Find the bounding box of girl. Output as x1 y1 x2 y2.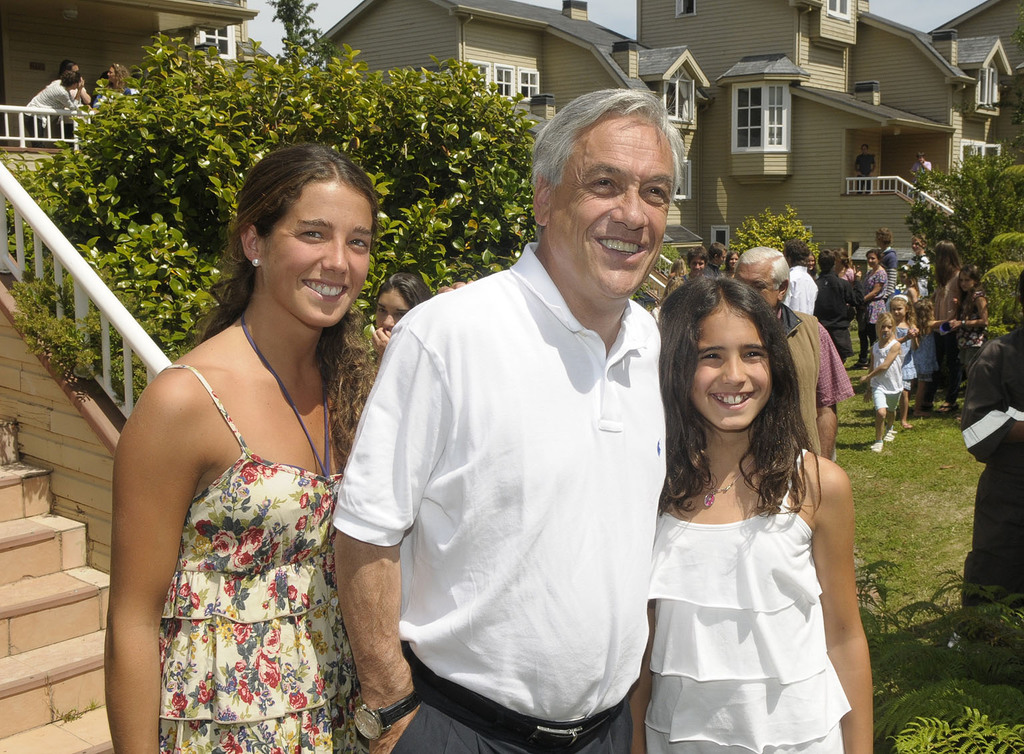
855 308 903 456.
